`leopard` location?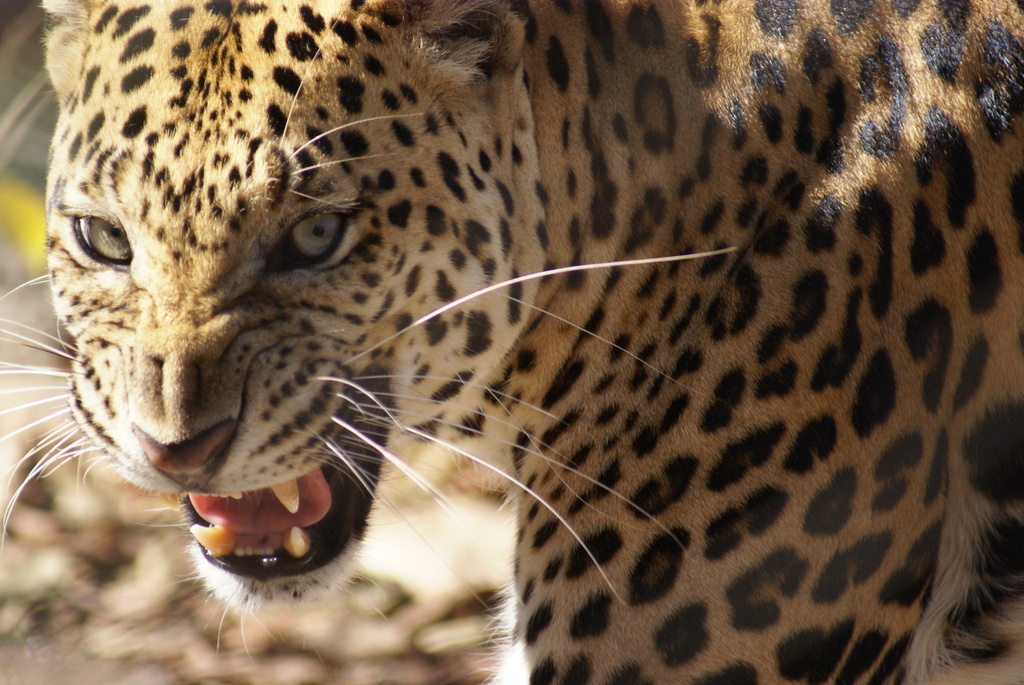
BBox(0, 0, 1023, 684)
